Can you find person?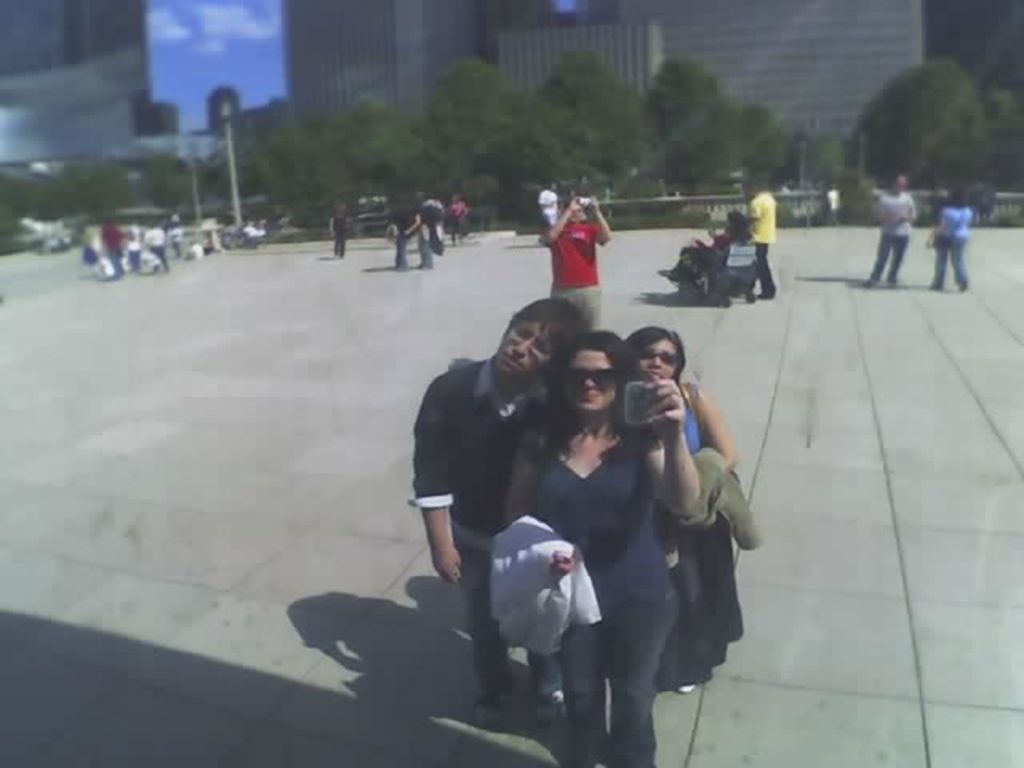
Yes, bounding box: left=645, top=336, right=746, bottom=704.
